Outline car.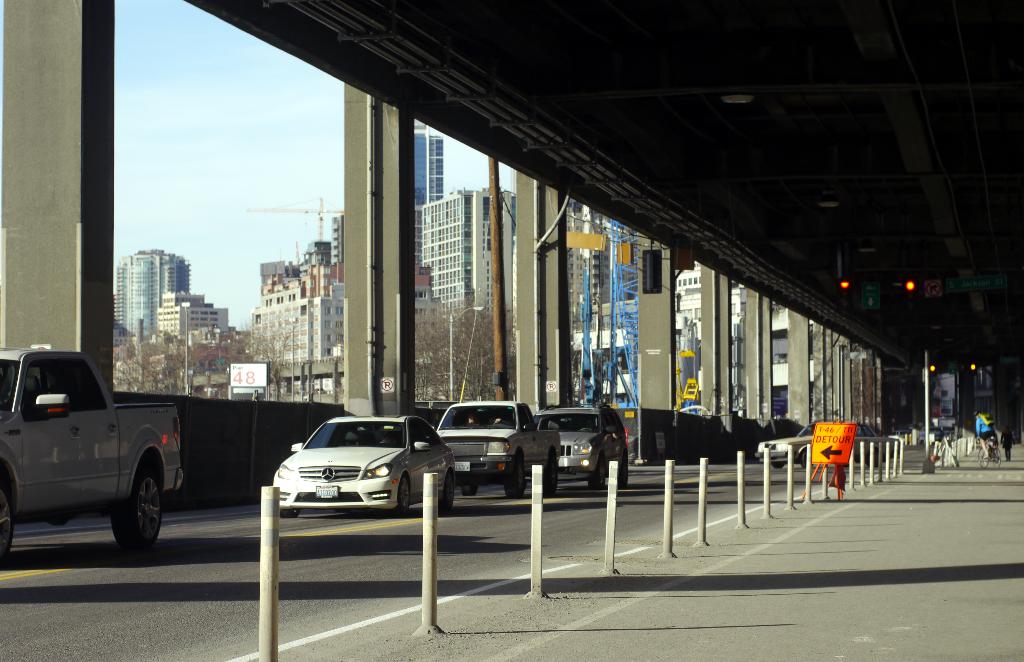
Outline: rect(758, 421, 825, 469).
